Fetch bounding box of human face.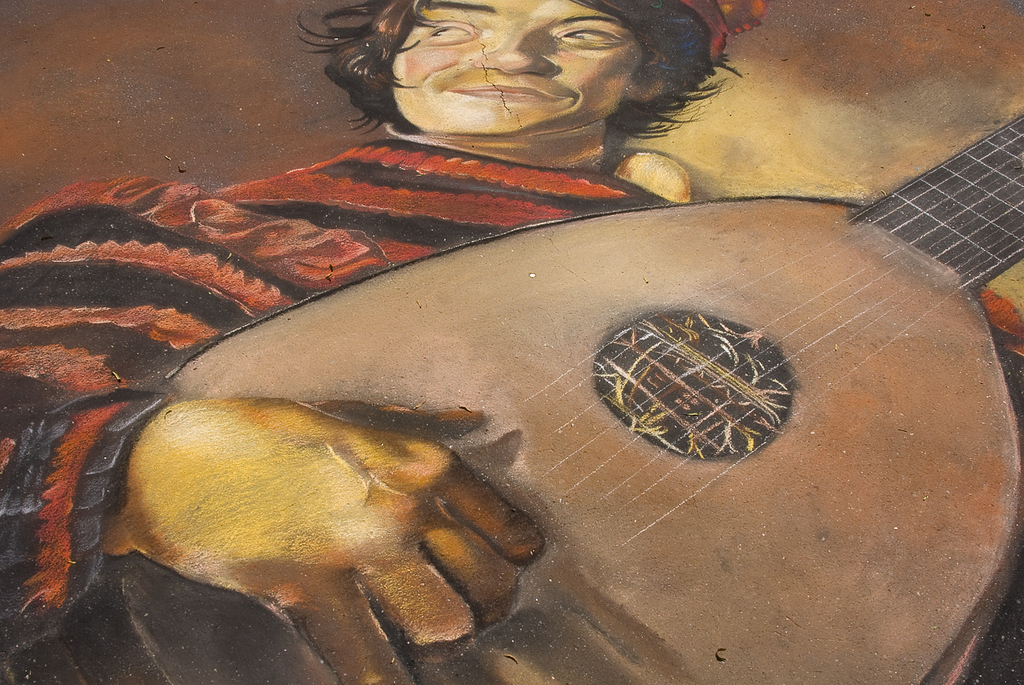
Bbox: crop(389, 0, 643, 139).
